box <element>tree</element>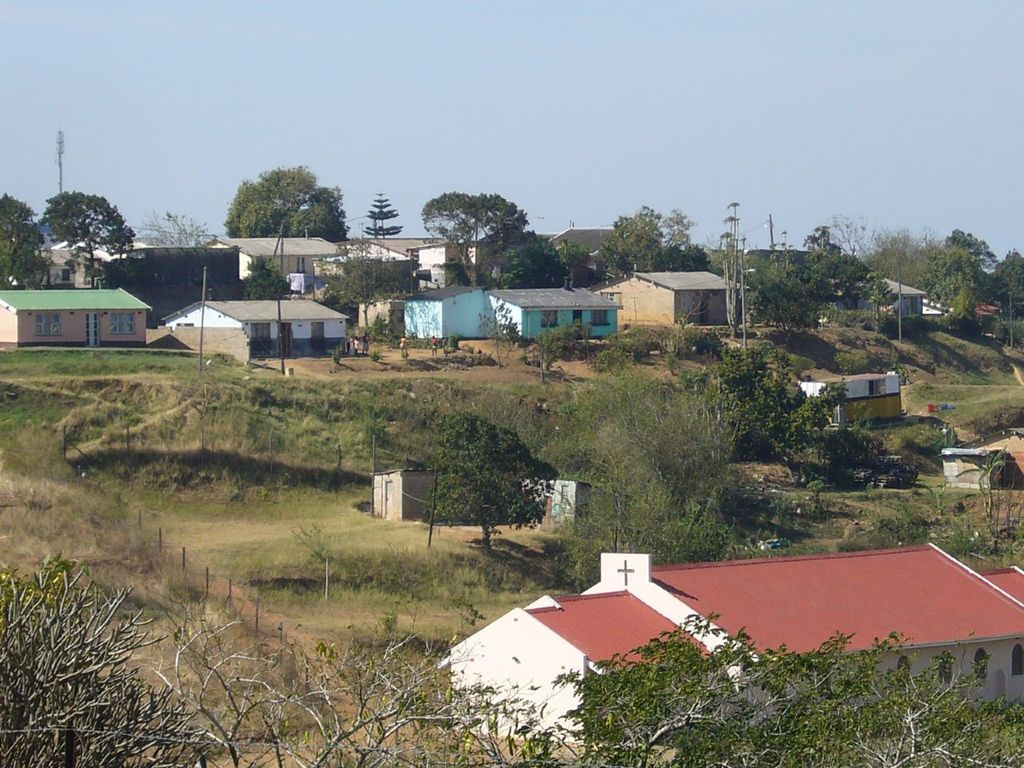
locate(426, 412, 555, 550)
